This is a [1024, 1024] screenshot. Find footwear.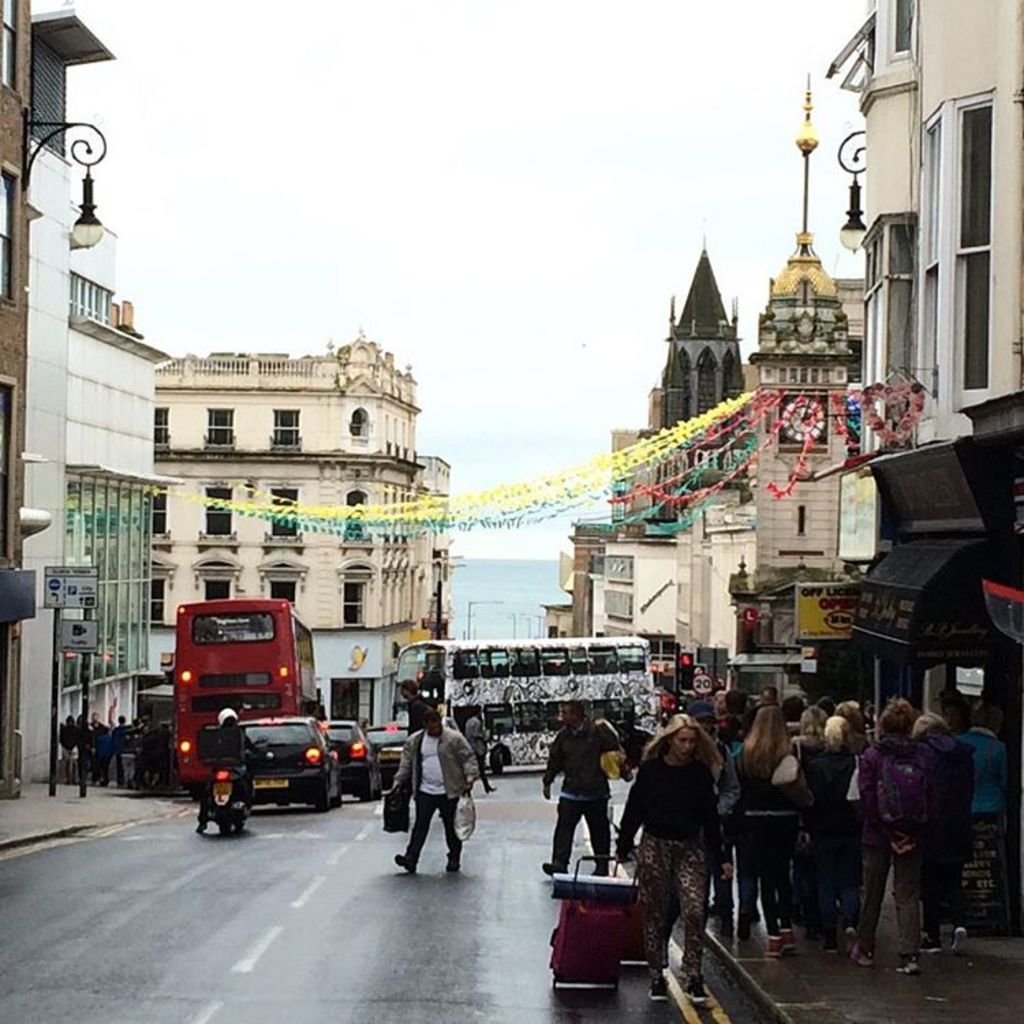
Bounding box: bbox(952, 924, 968, 956).
